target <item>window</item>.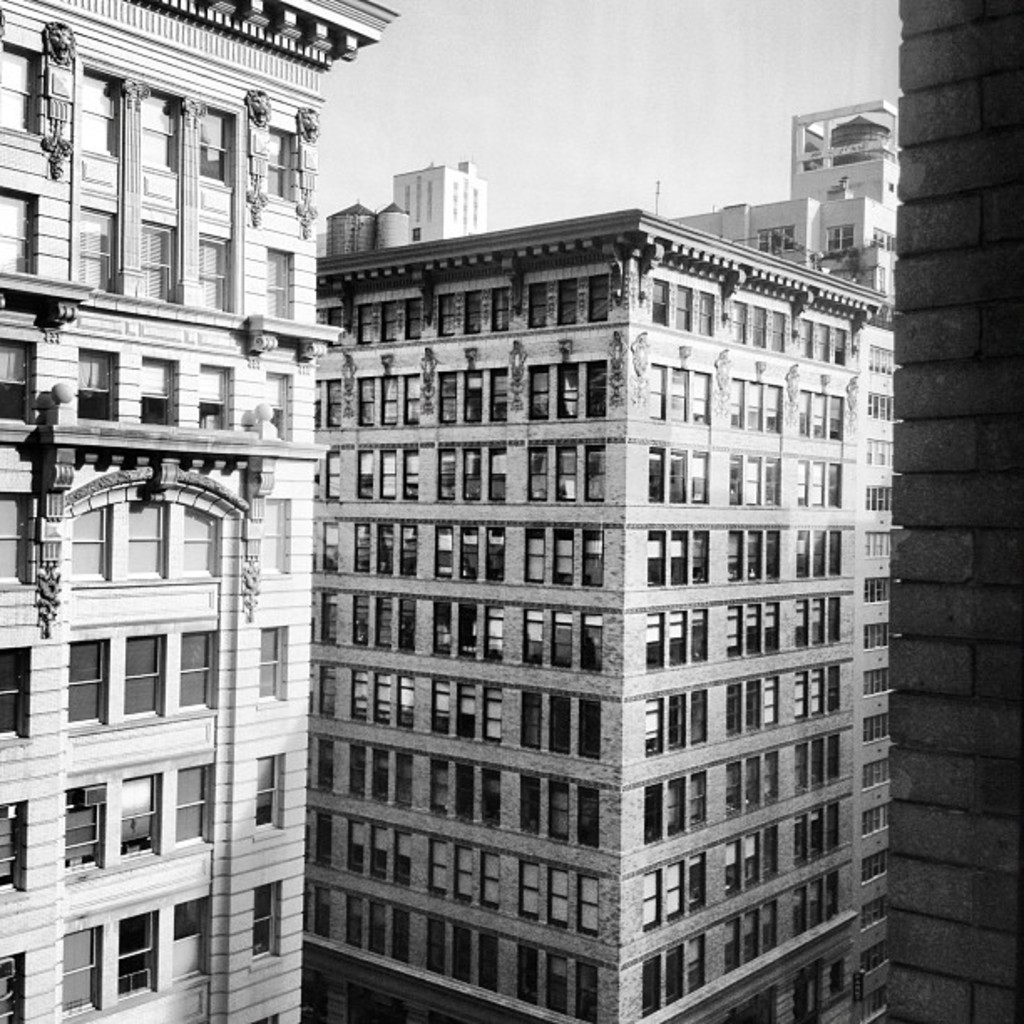
Target region: rect(430, 833, 443, 895).
